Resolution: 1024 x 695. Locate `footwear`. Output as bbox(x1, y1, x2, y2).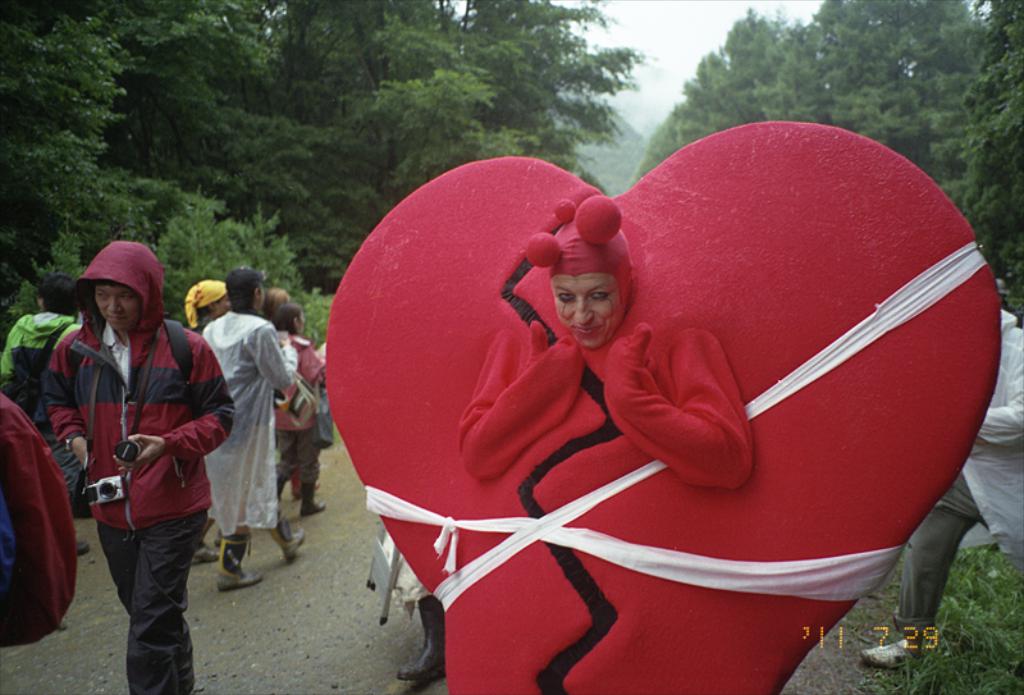
bbox(860, 632, 927, 667).
